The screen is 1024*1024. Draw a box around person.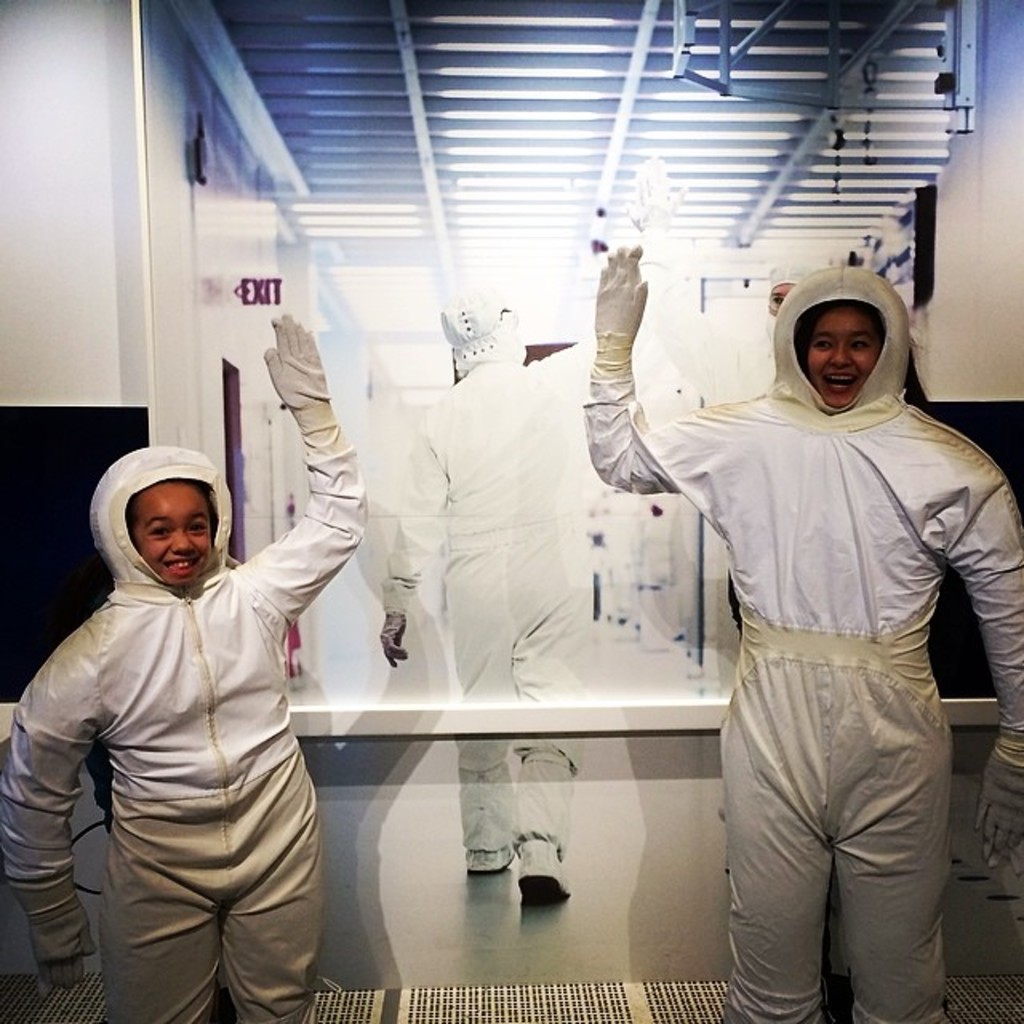
box(390, 286, 587, 893).
